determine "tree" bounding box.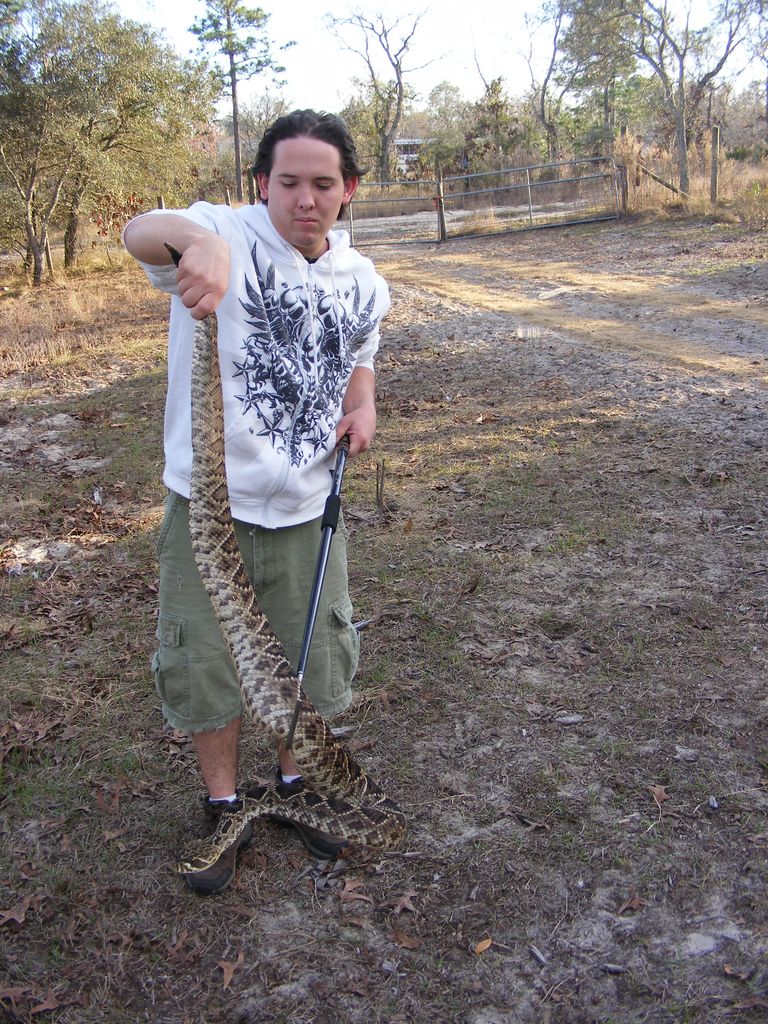
Determined: [left=593, top=31, right=747, bottom=183].
